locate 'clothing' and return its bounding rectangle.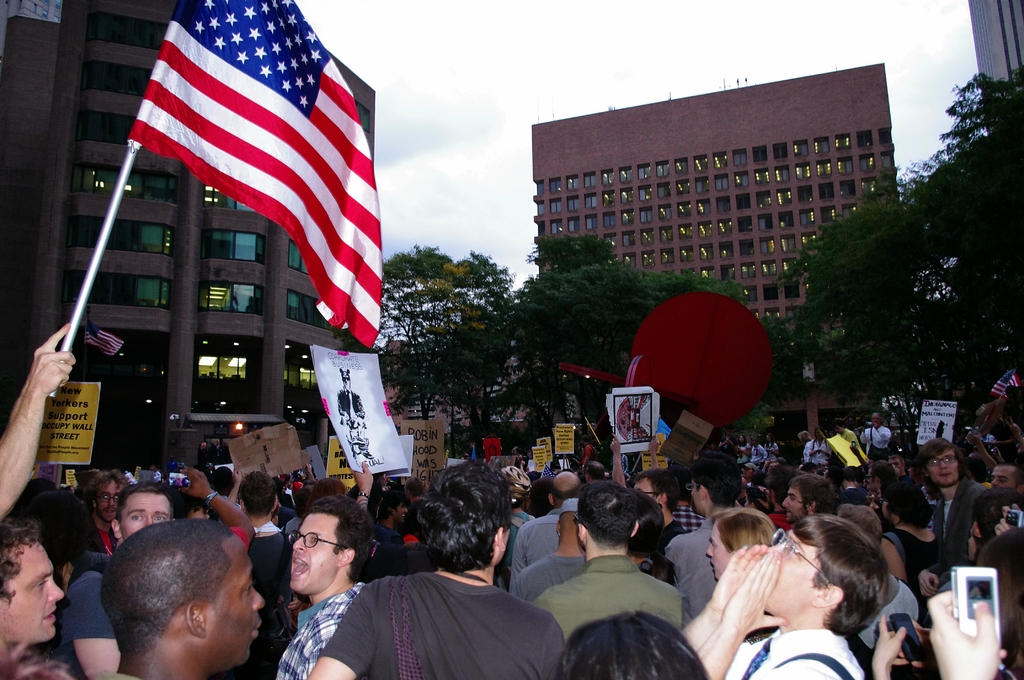
582, 445, 593, 474.
